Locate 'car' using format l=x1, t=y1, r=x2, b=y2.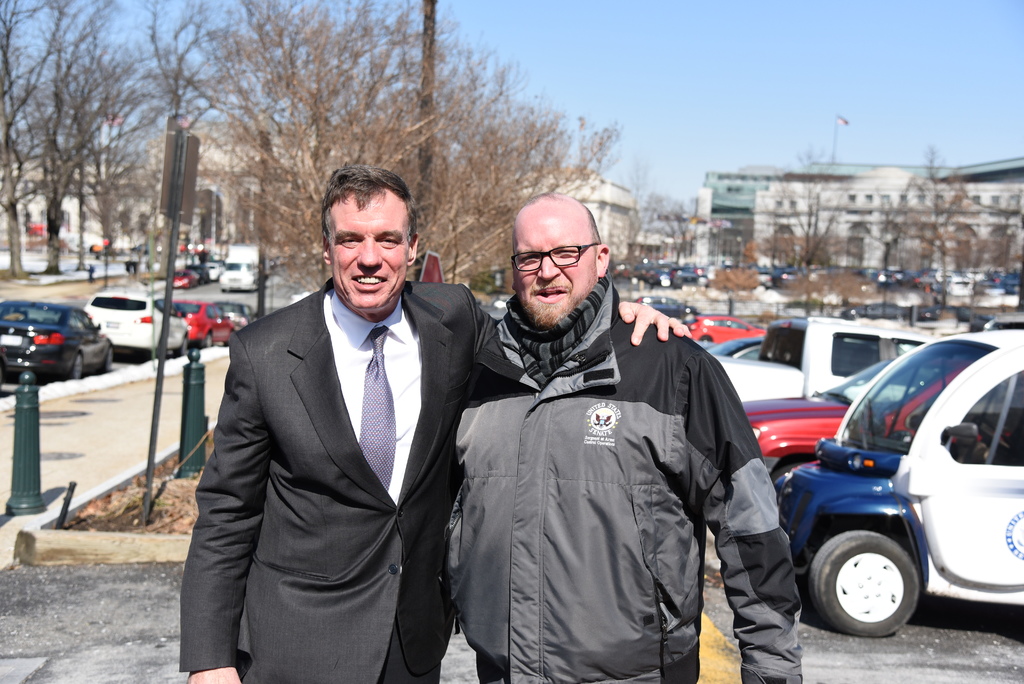
l=672, t=253, r=714, b=291.
